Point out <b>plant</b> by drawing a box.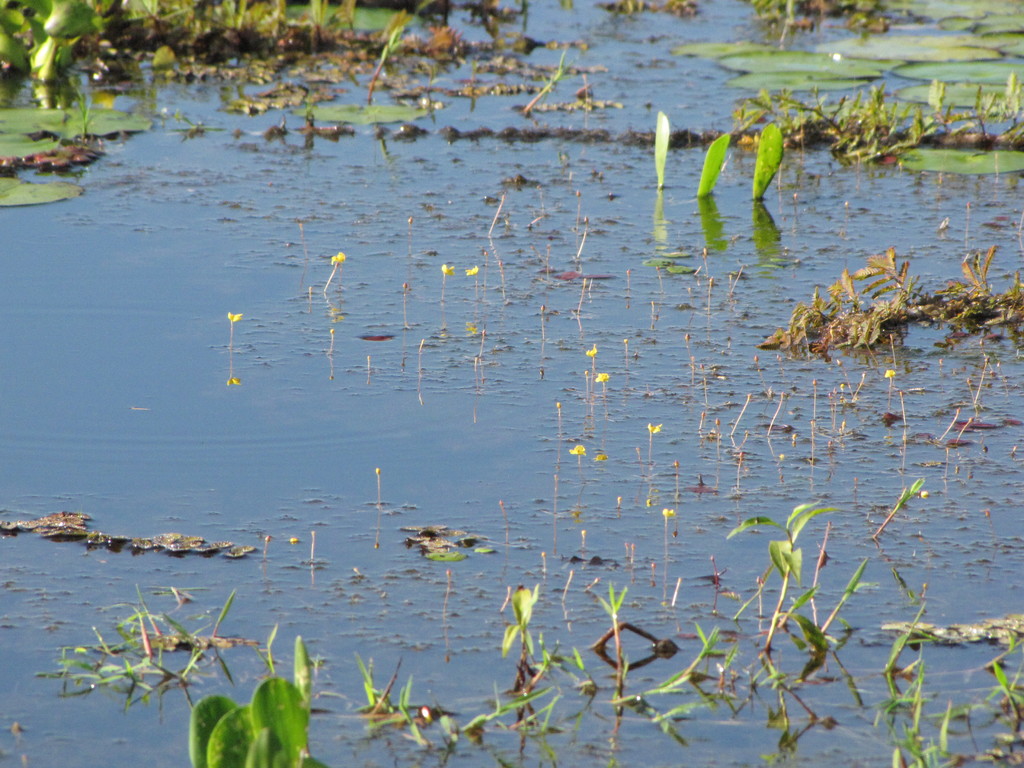
598,372,605,404.
